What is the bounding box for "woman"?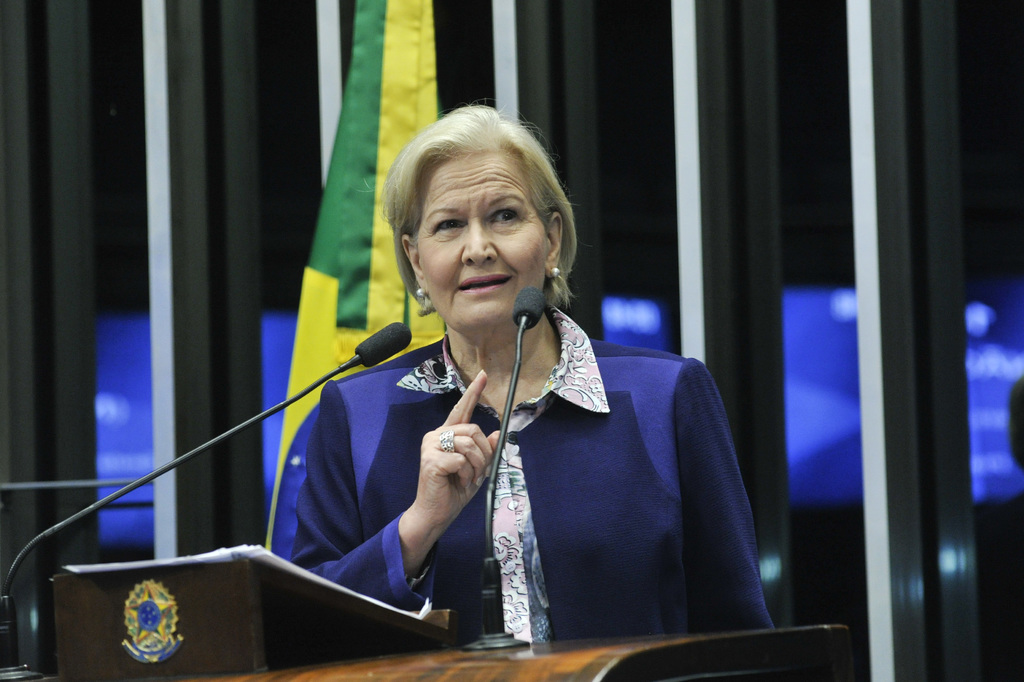
250, 128, 740, 662.
